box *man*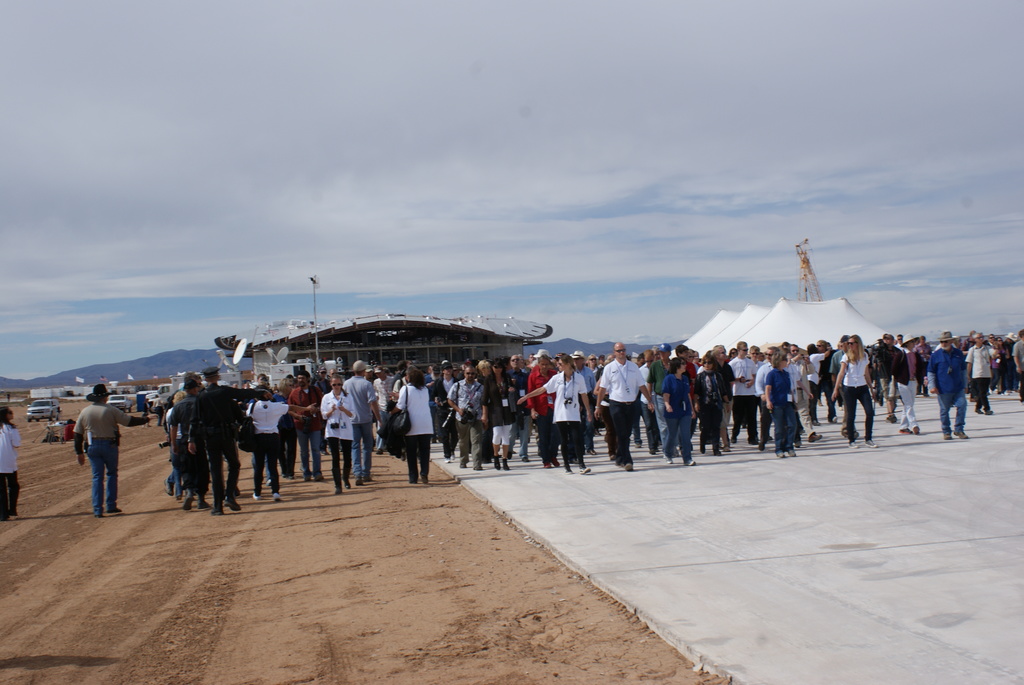
crop(504, 352, 530, 463)
